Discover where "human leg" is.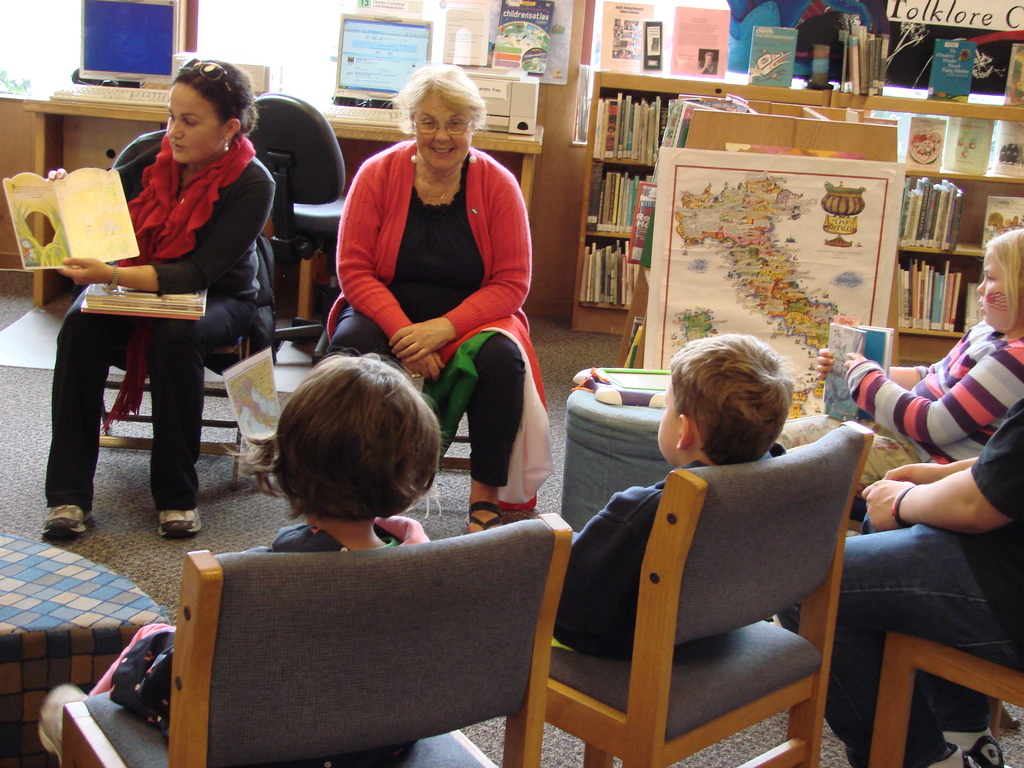
Discovered at {"x1": 461, "y1": 316, "x2": 540, "y2": 529}.
